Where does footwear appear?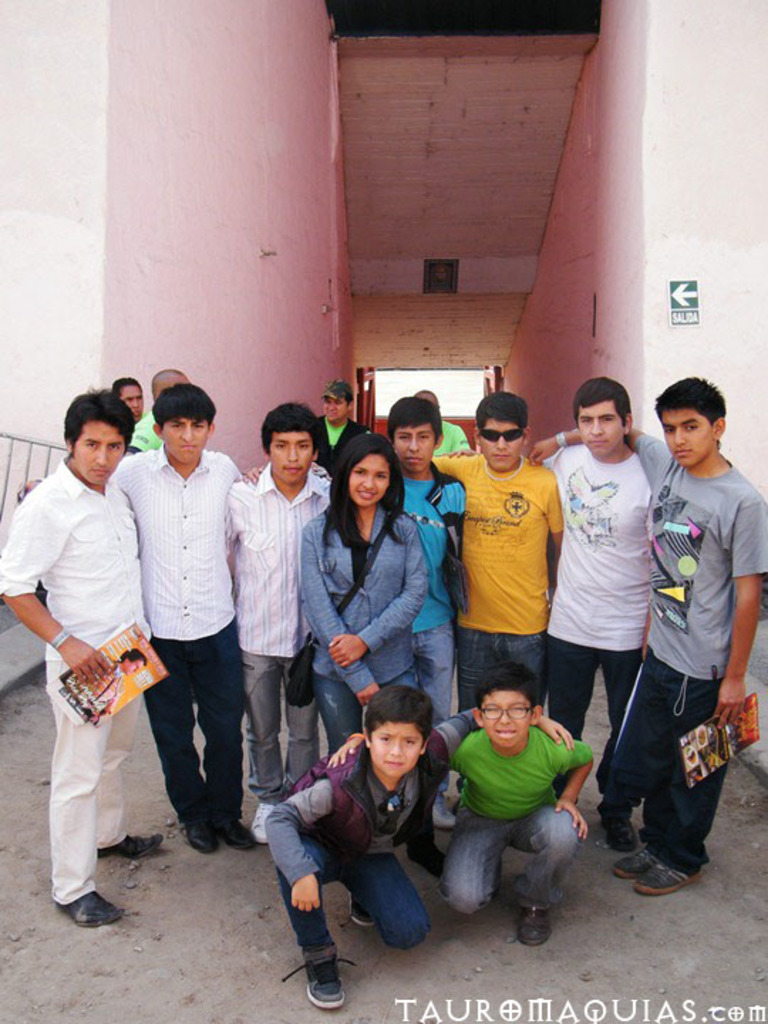
Appears at (289,919,356,1007).
